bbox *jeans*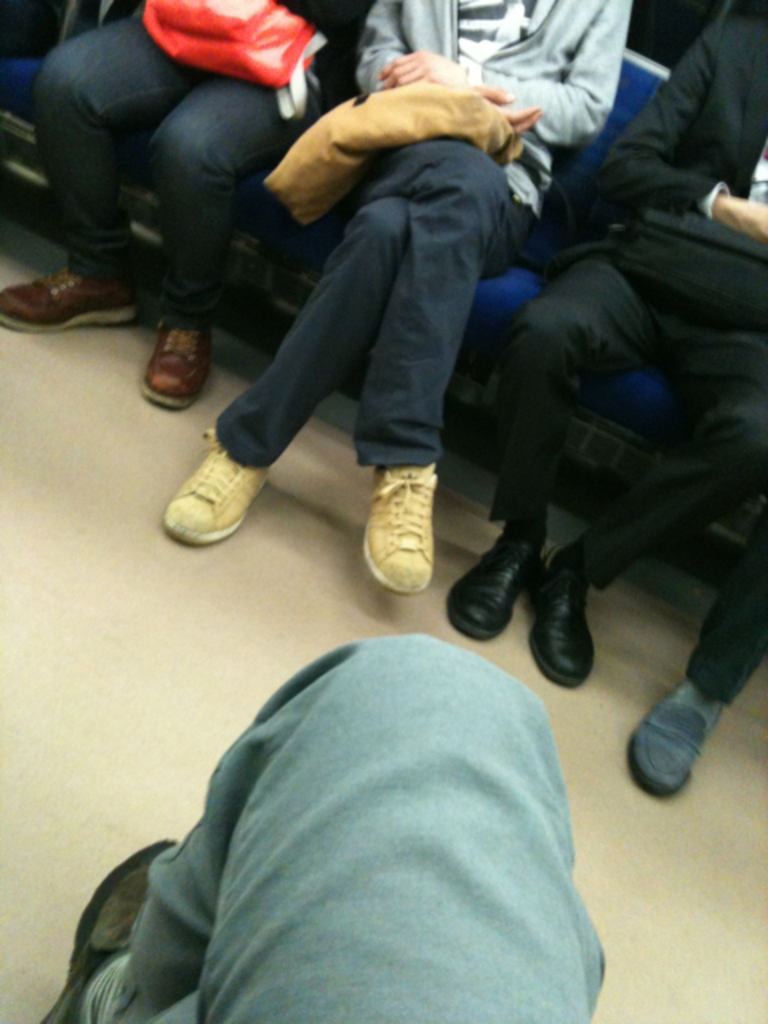
21, 5, 307, 341
